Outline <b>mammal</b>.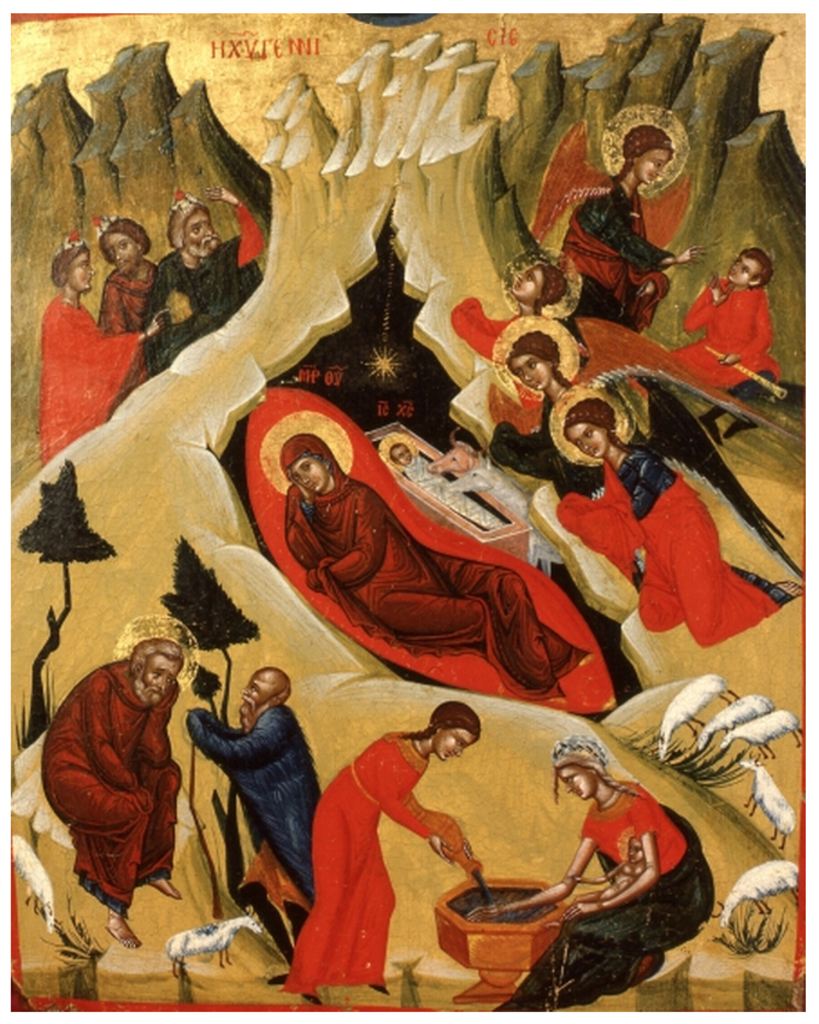
Outline: (276, 698, 490, 1004).
